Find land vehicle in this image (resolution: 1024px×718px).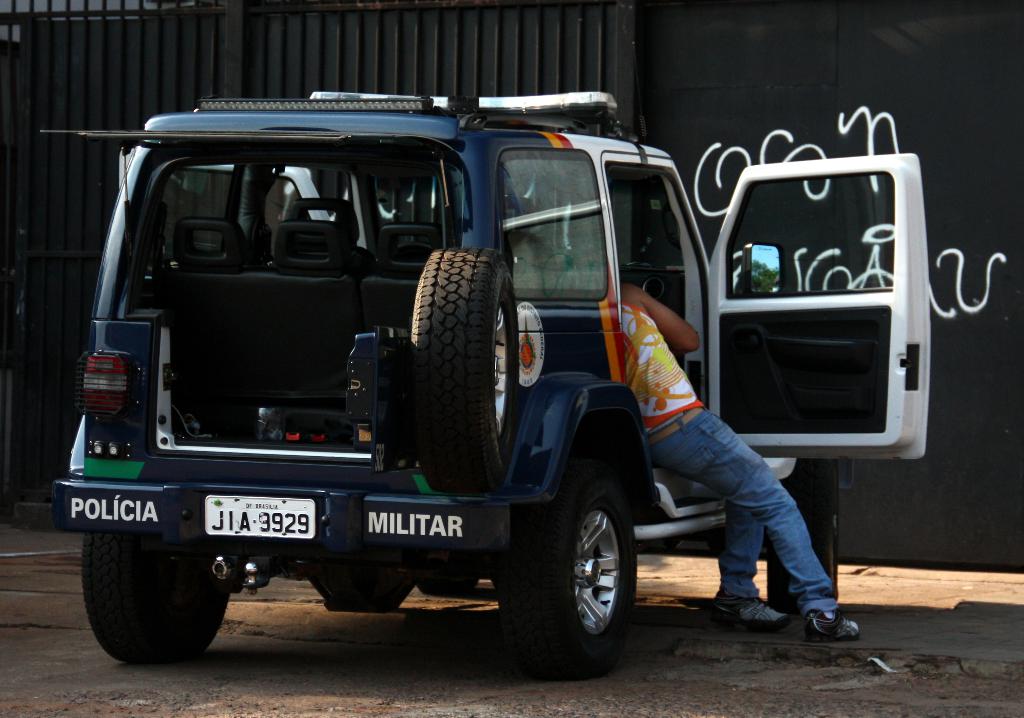
box=[40, 85, 931, 683].
